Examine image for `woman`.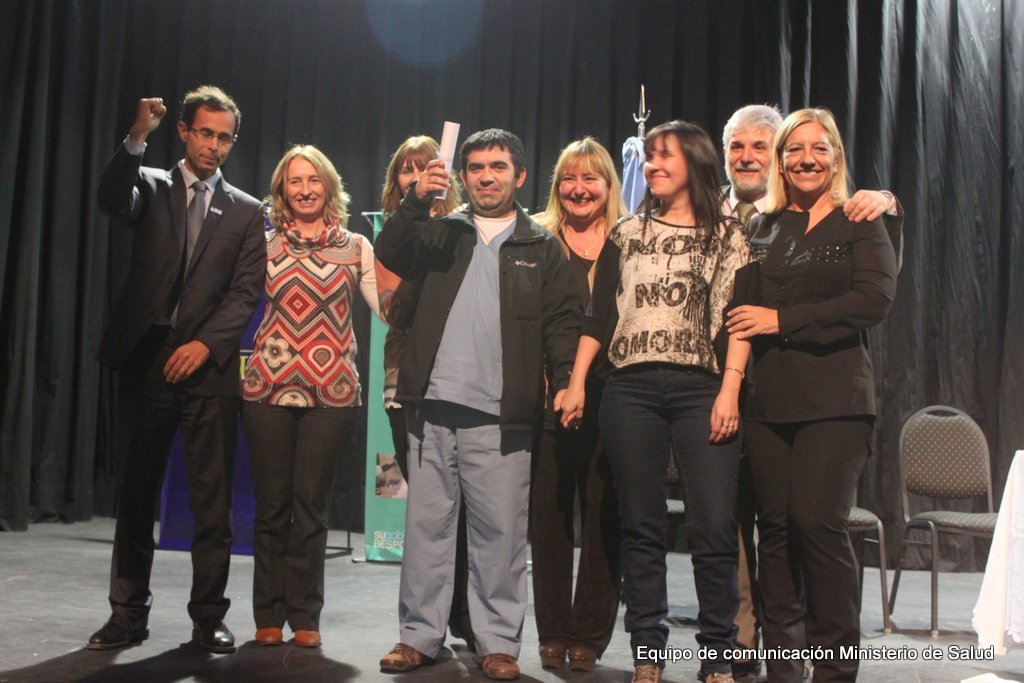
Examination result: region(713, 101, 902, 682).
